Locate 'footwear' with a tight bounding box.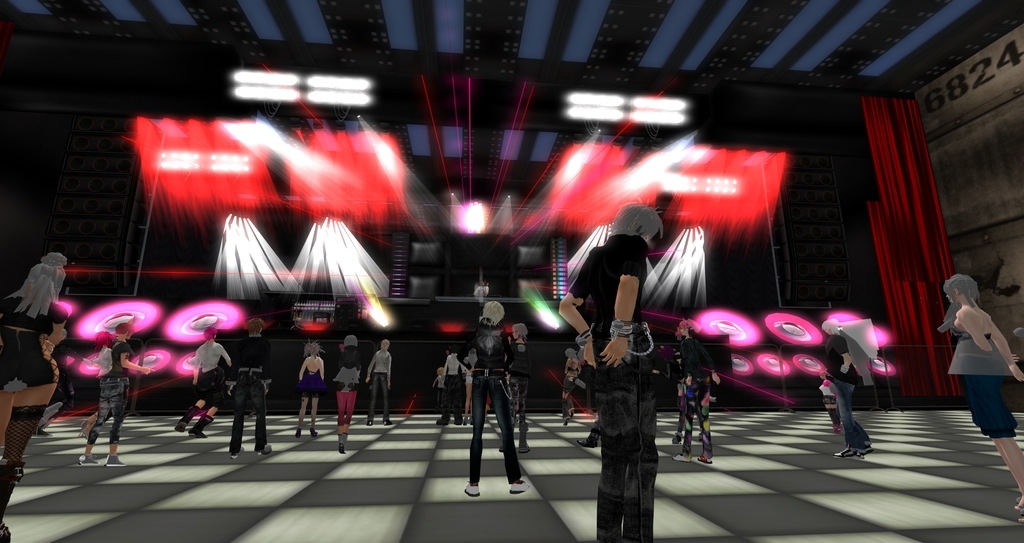
bbox(310, 429, 316, 437).
